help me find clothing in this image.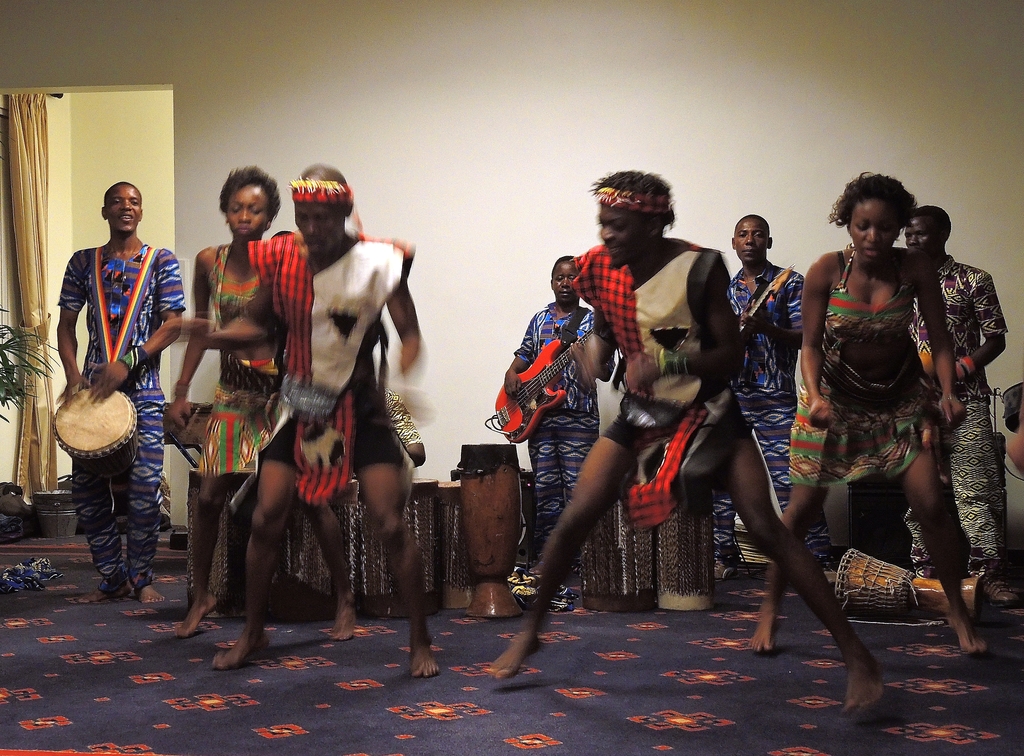
Found it: box=[726, 258, 840, 572].
